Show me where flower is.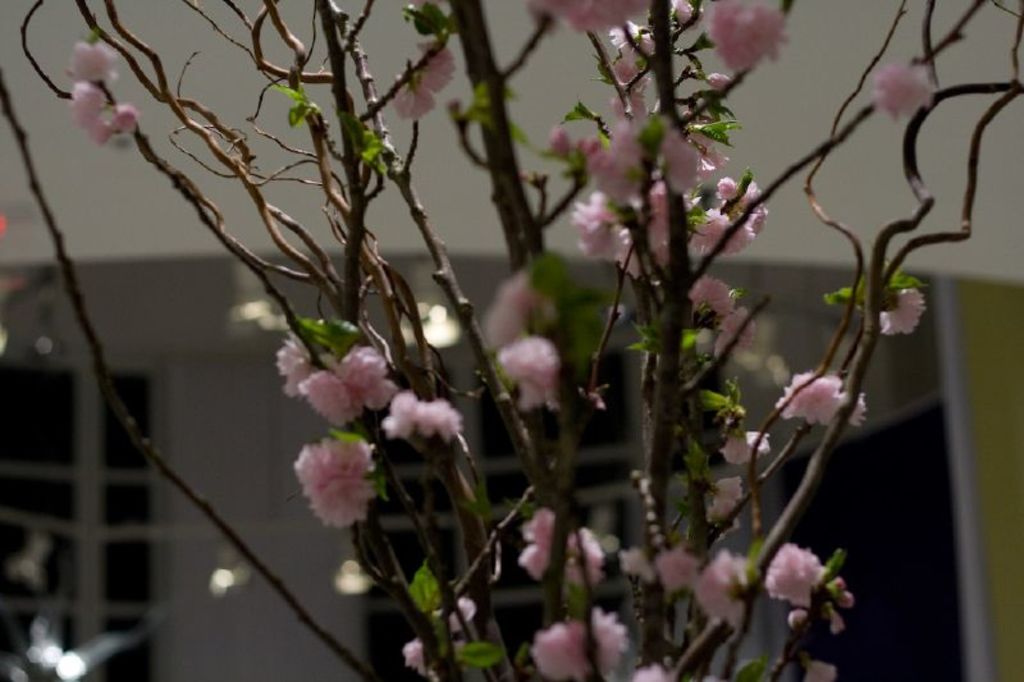
flower is at (390,44,458,122).
